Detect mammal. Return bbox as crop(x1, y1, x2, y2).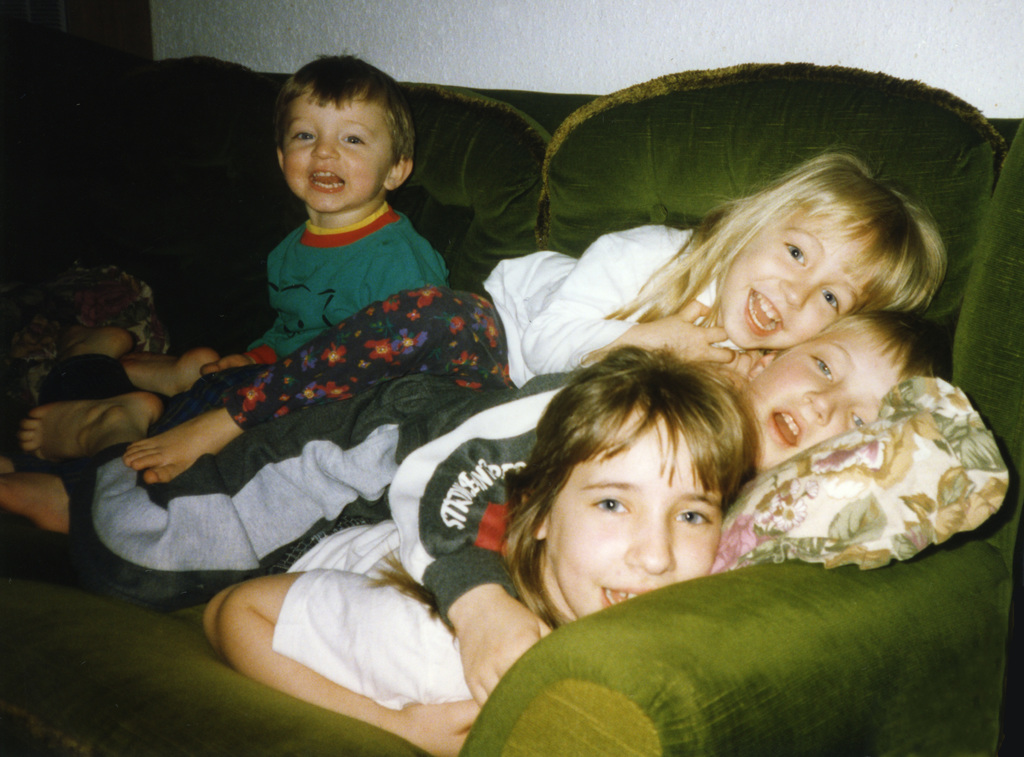
crop(126, 48, 451, 405).
